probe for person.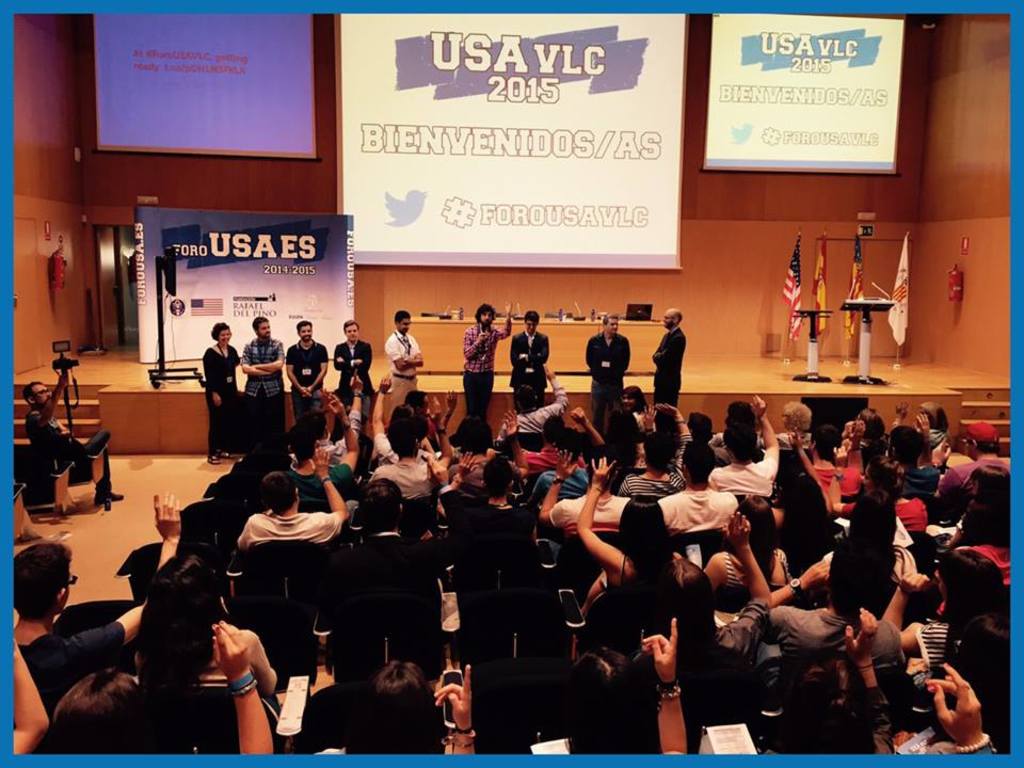
Probe result: [373,375,436,462].
